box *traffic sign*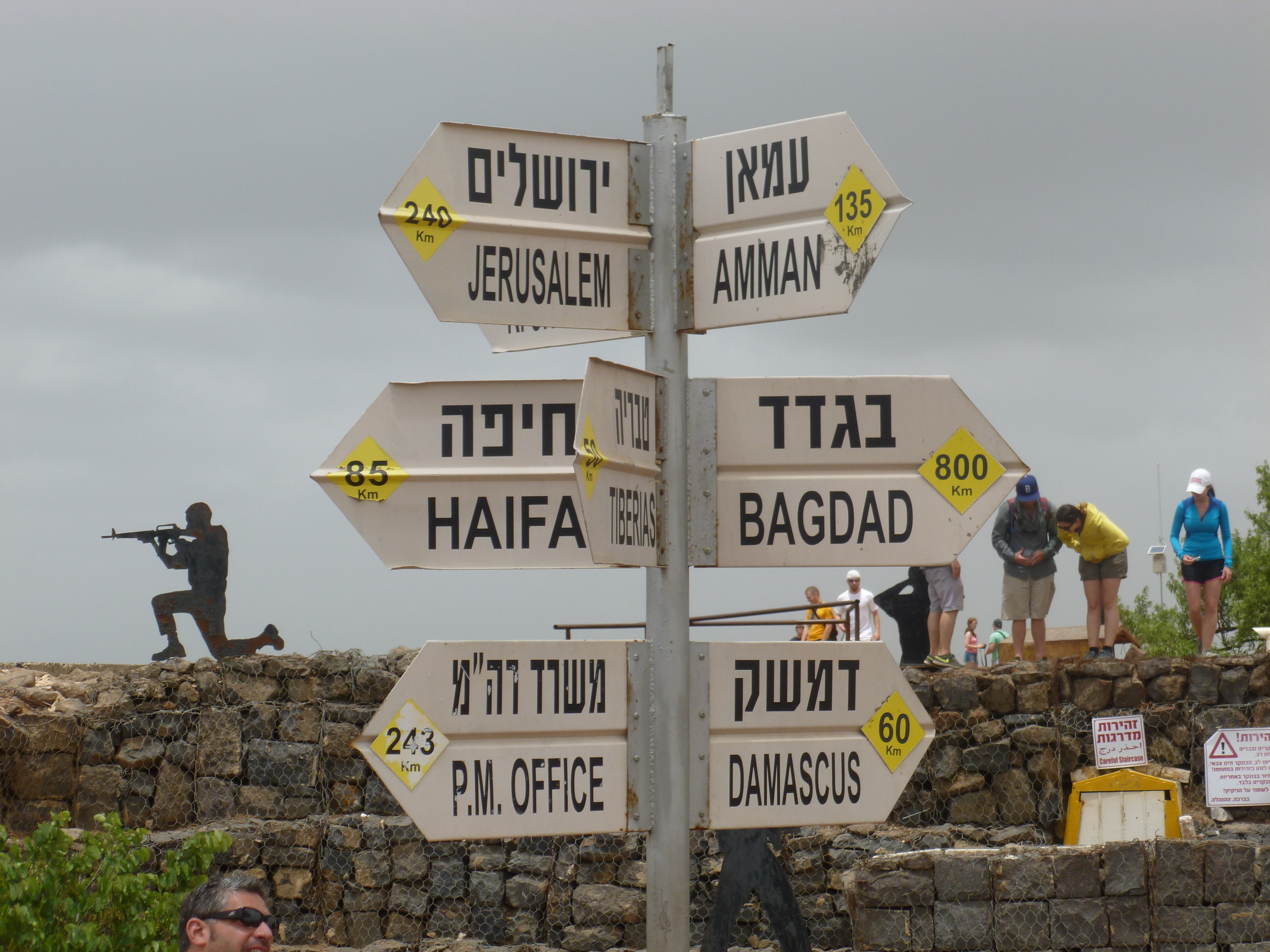
detection(84, 102, 172, 158)
